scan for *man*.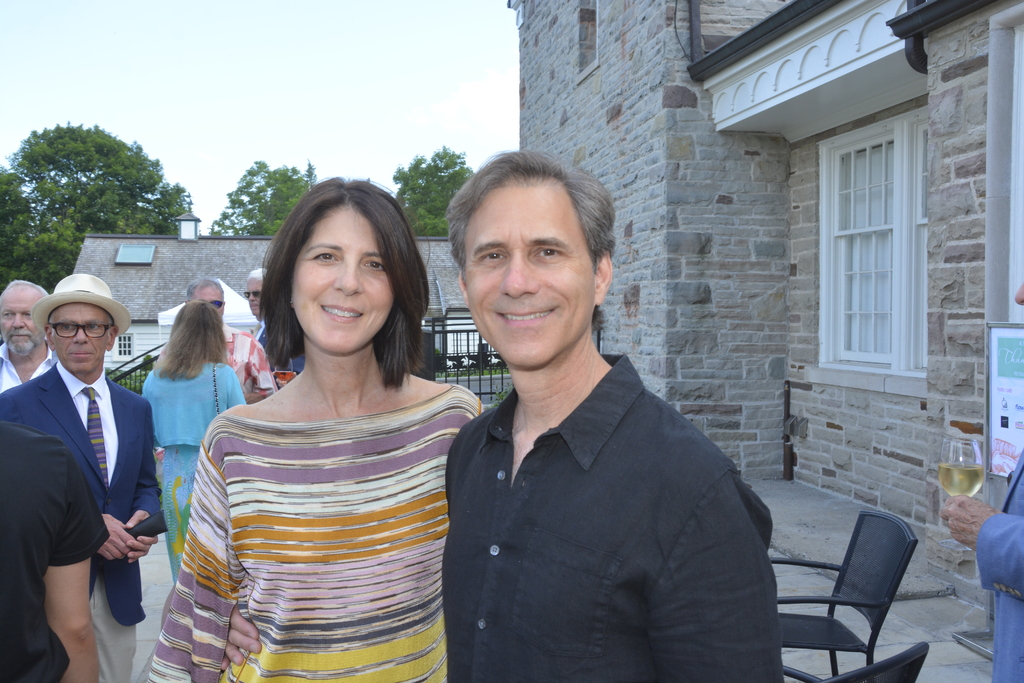
Scan result: <region>0, 270, 164, 682</region>.
